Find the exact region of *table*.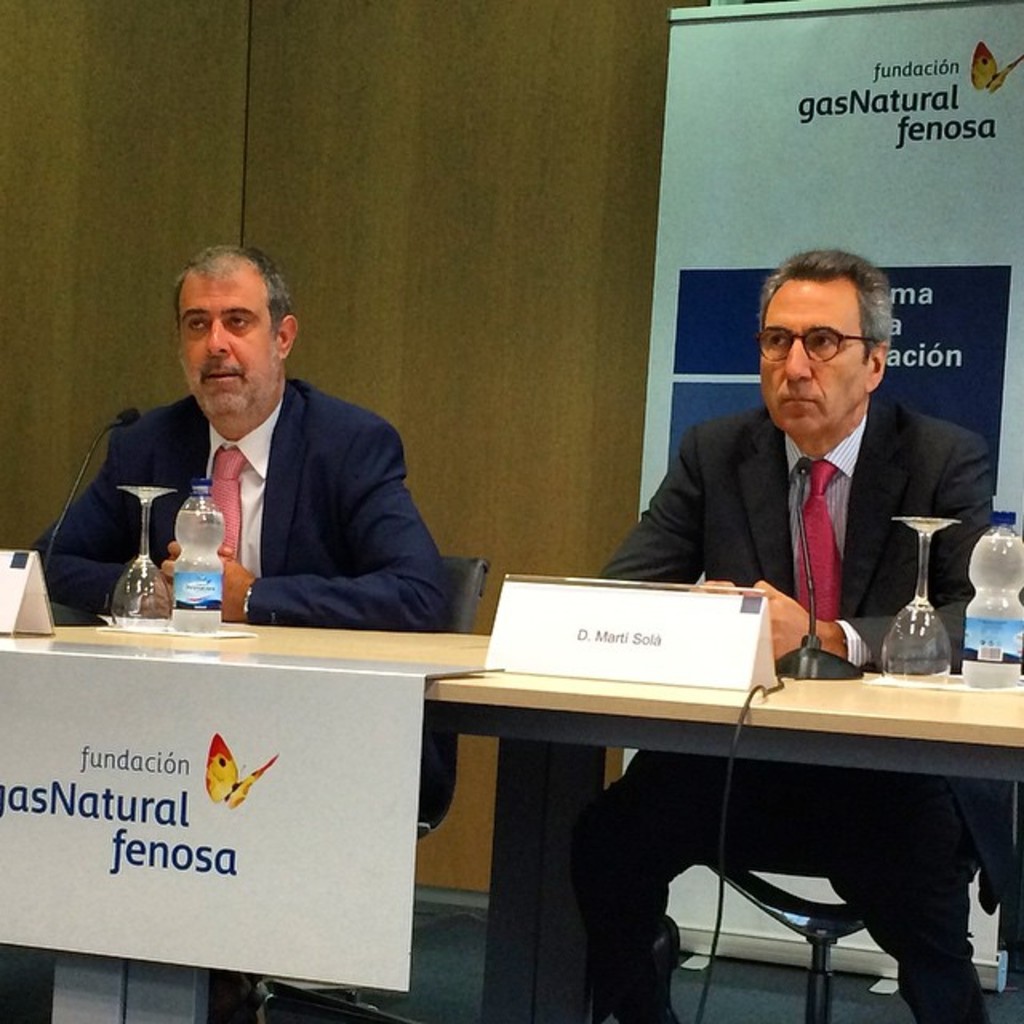
Exact region: detection(8, 549, 797, 1023).
